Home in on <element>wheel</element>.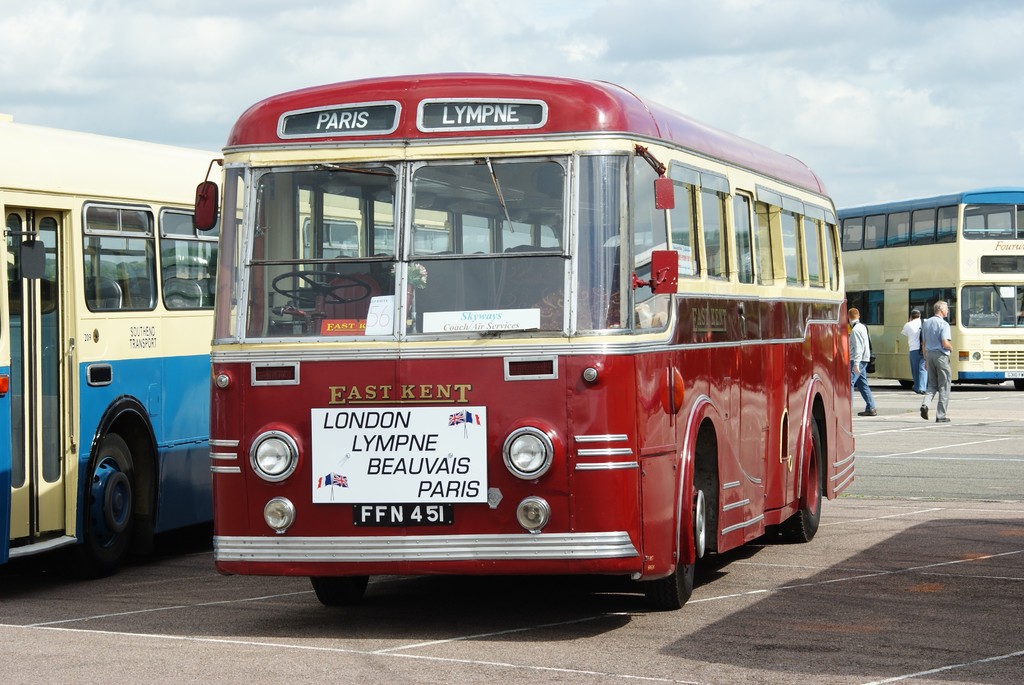
Homed in at 305, 572, 372, 610.
